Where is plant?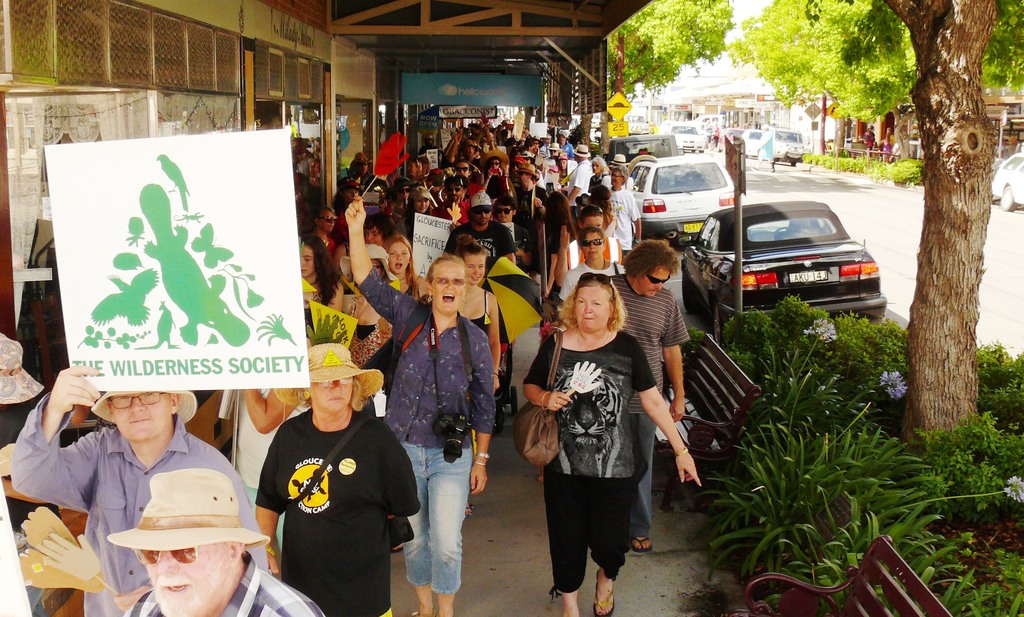
Rect(892, 157, 920, 187).
